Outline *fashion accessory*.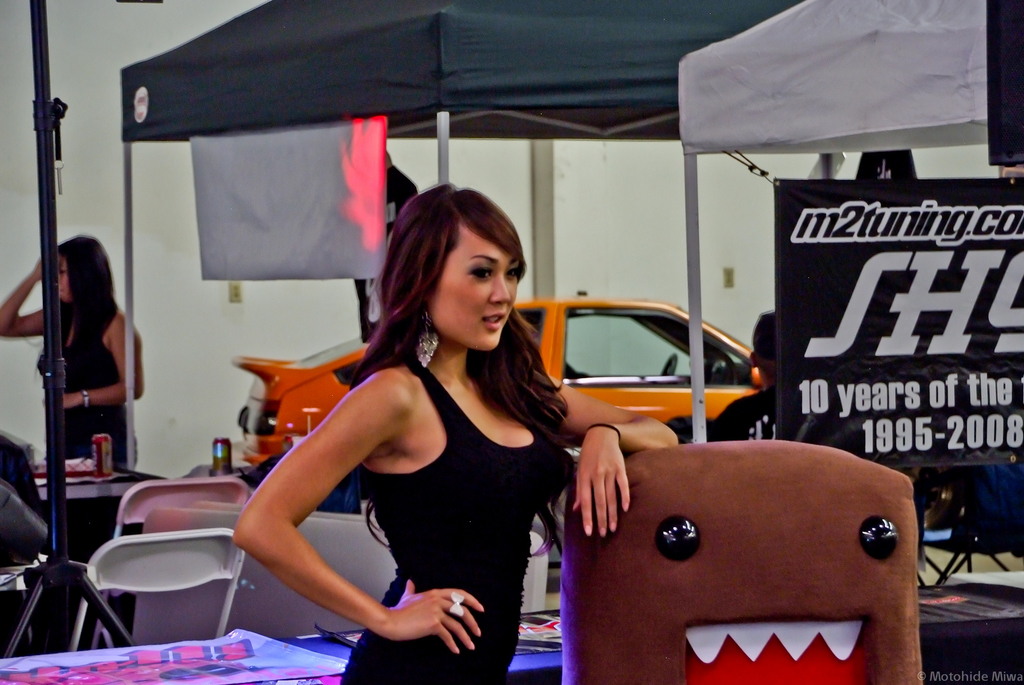
Outline: (left=588, top=423, right=626, bottom=442).
